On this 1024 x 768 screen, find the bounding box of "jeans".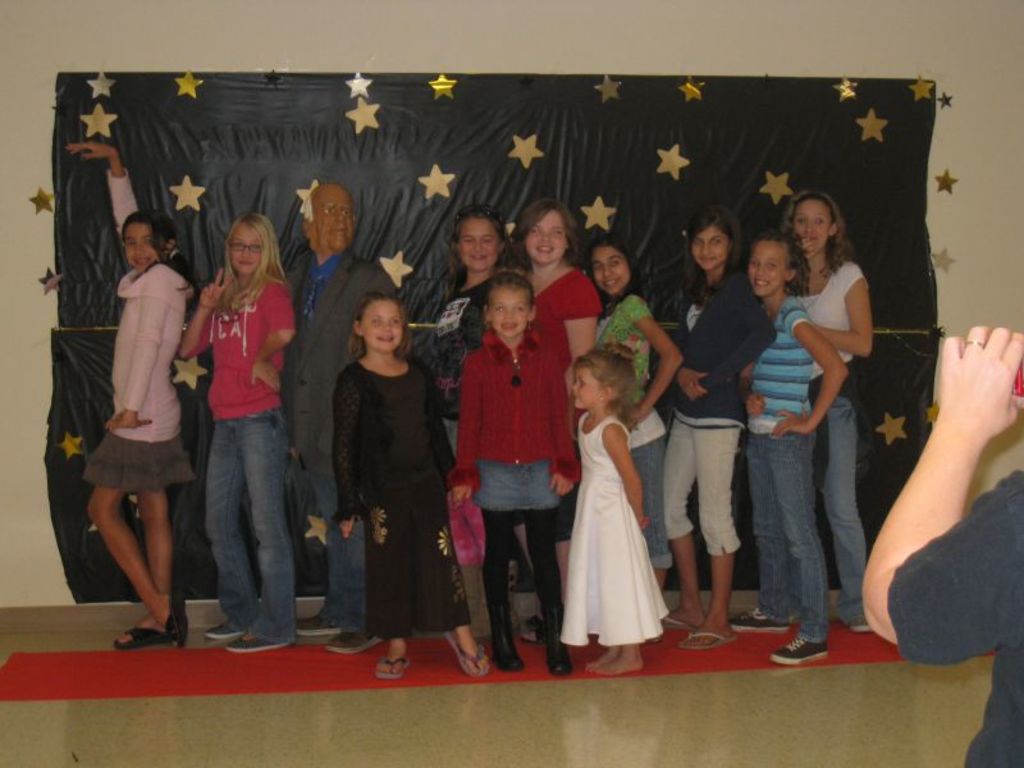
Bounding box: 822 393 867 623.
